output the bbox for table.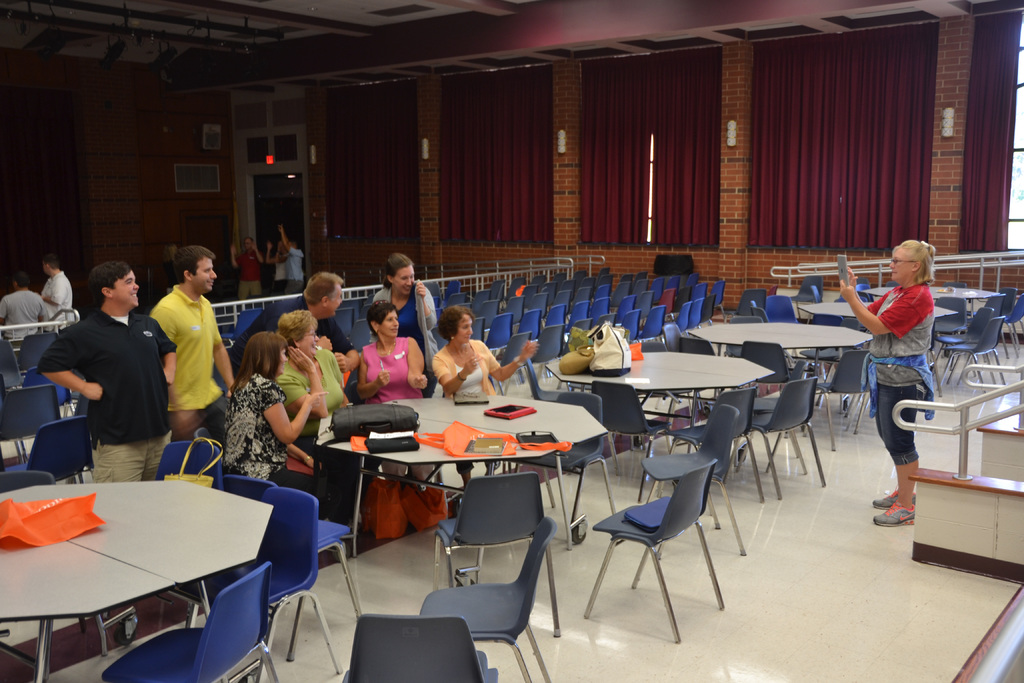
bbox=[861, 288, 1000, 303].
